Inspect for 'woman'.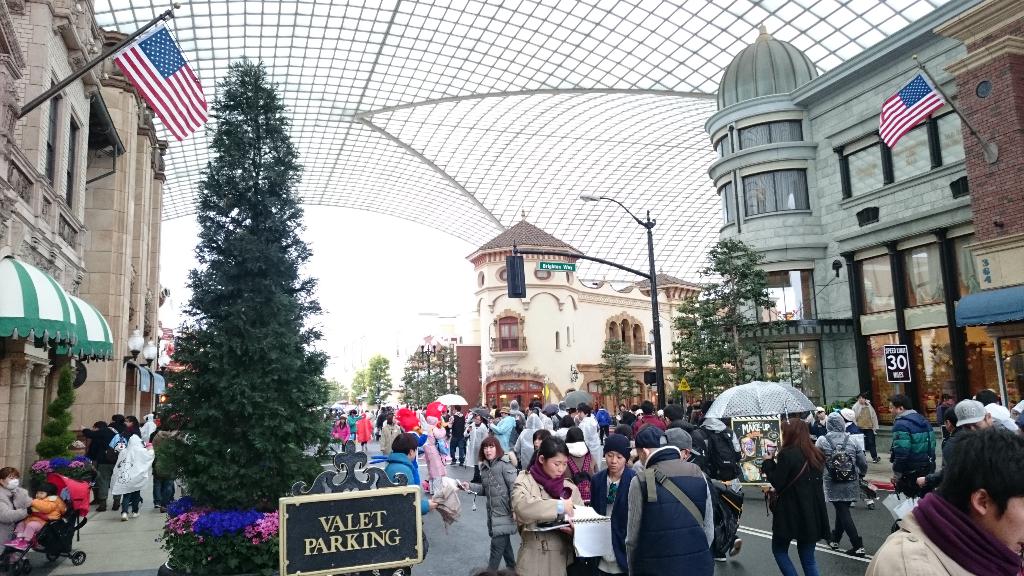
Inspection: 0:465:46:570.
